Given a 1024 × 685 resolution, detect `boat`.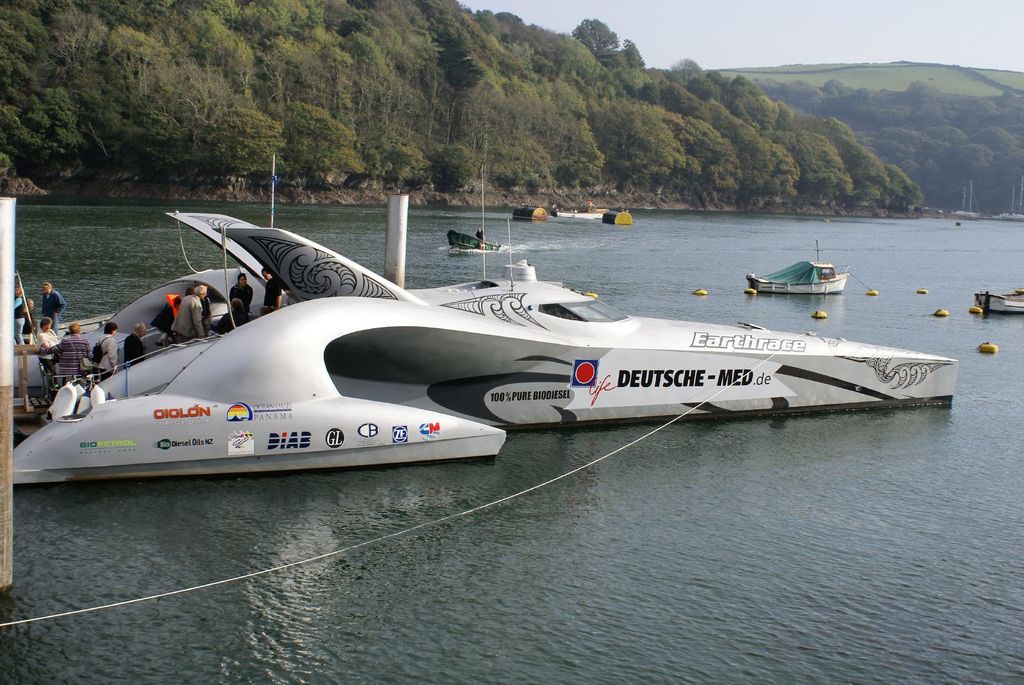
972, 290, 1023, 322.
